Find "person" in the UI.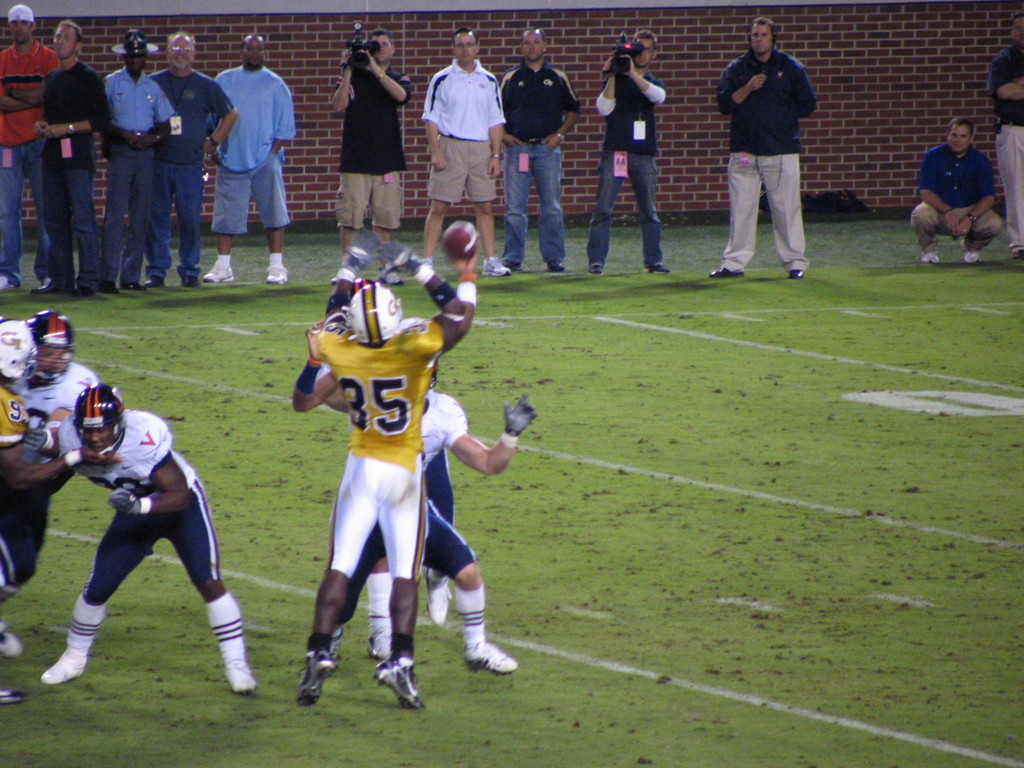
UI element at crop(721, 15, 821, 289).
